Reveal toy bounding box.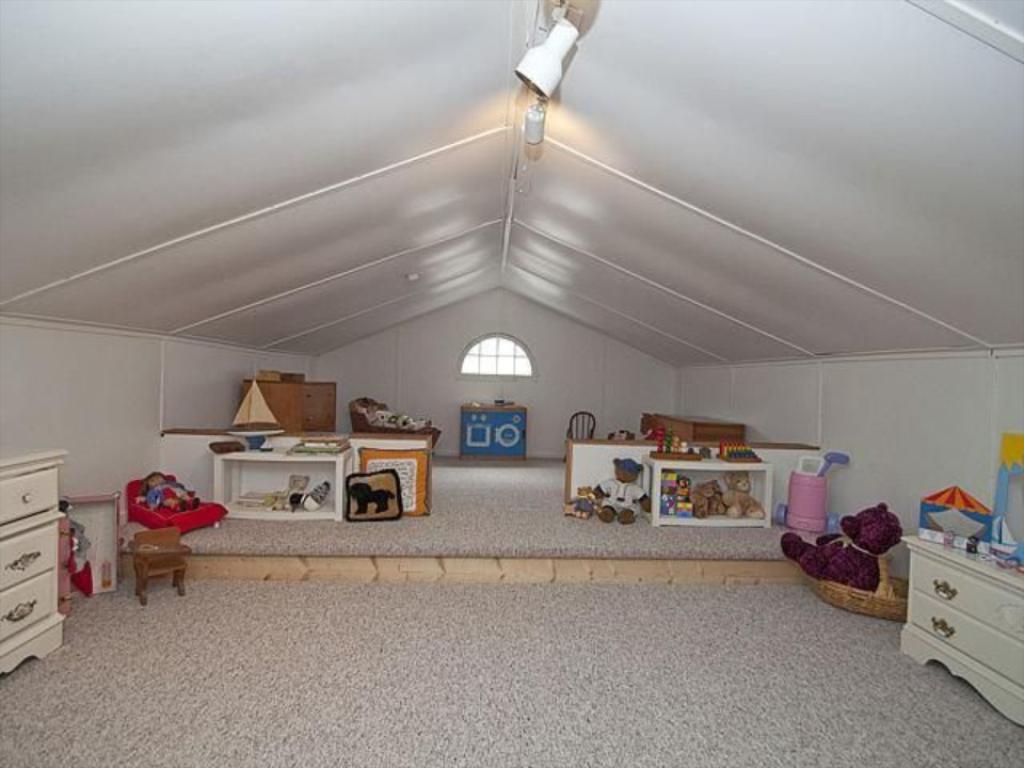
Revealed: left=975, top=434, right=1023, bottom=563.
